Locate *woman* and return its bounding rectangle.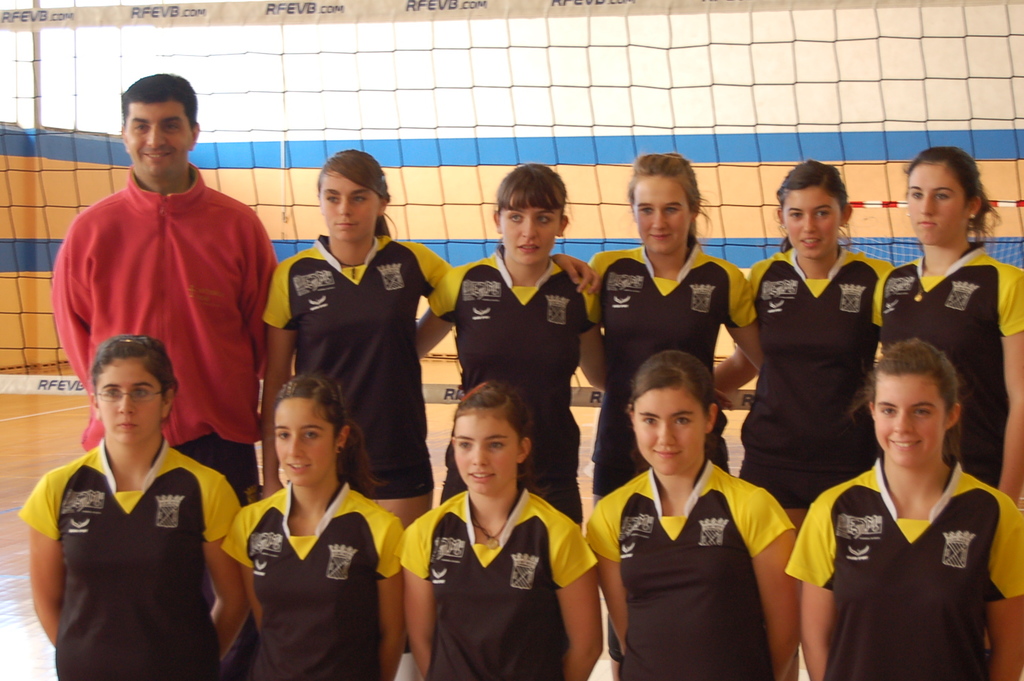
box=[863, 130, 1023, 510].
